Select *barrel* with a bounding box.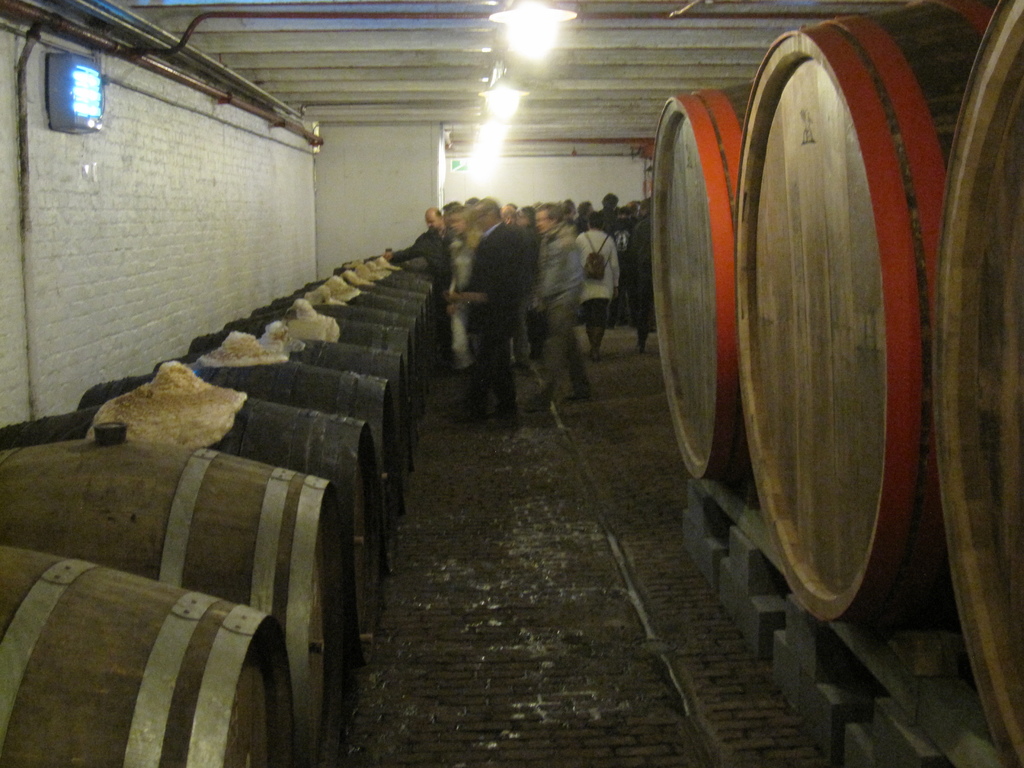
region(735, 1, 993, 625).
